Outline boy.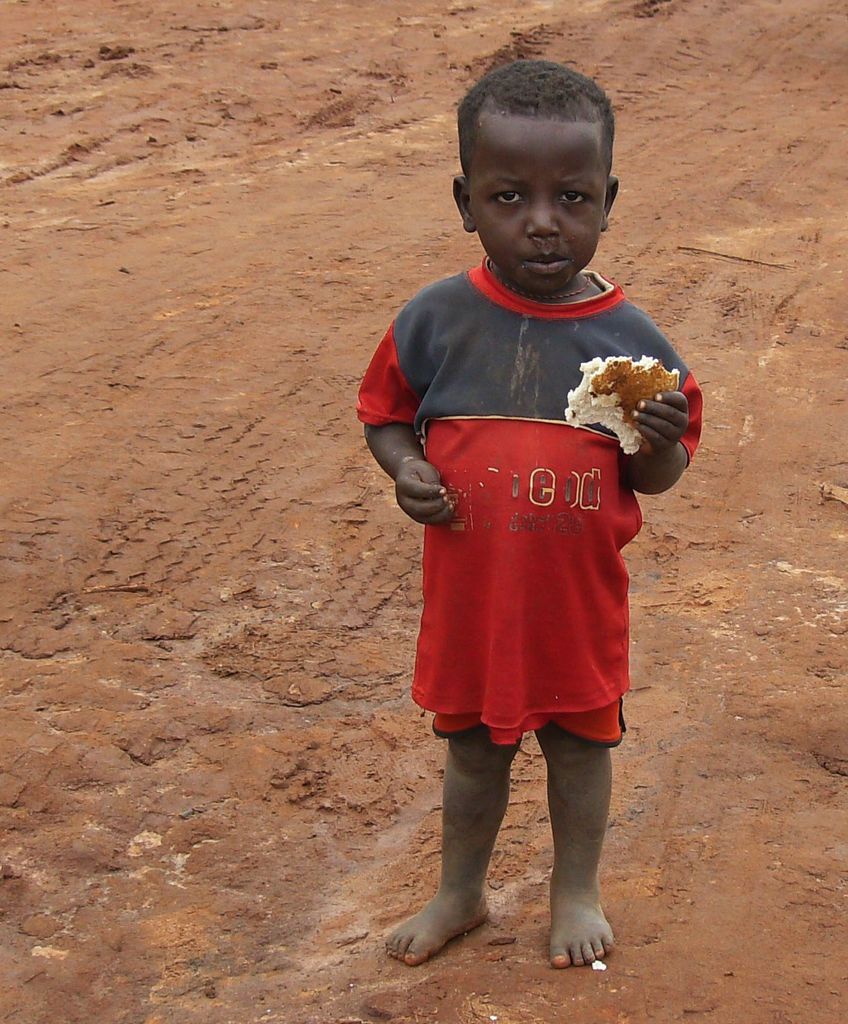
Outline: [344, 59, 707, 971].
